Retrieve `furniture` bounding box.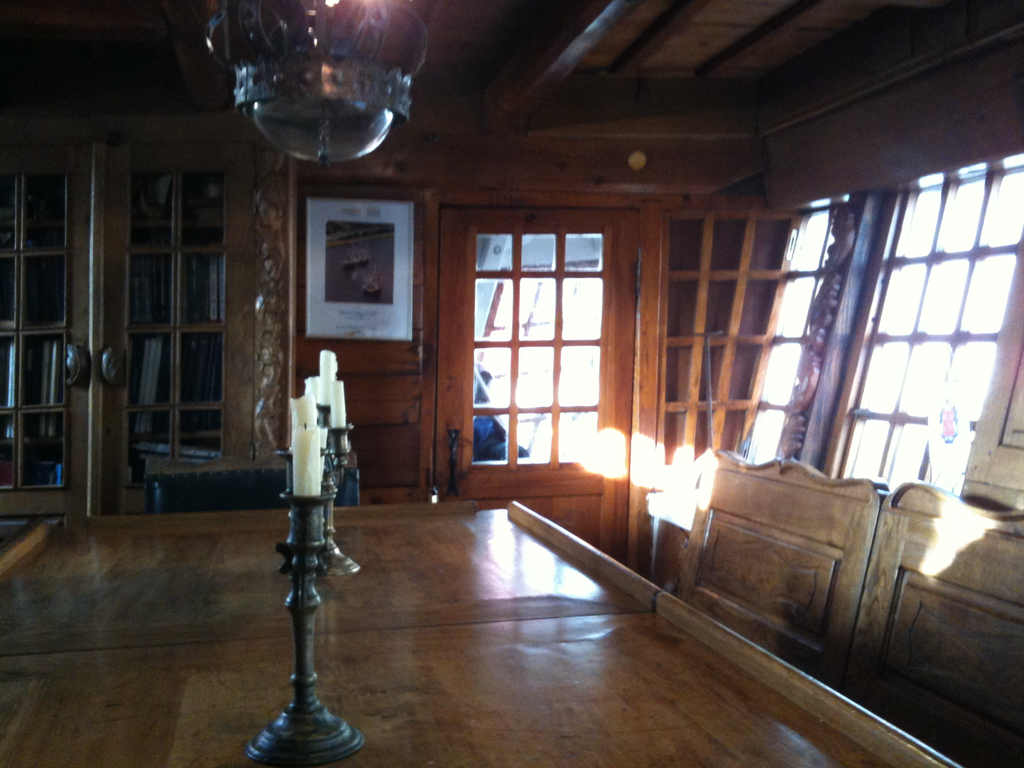
Bounding box: detection(144, 450, 360, 512).
